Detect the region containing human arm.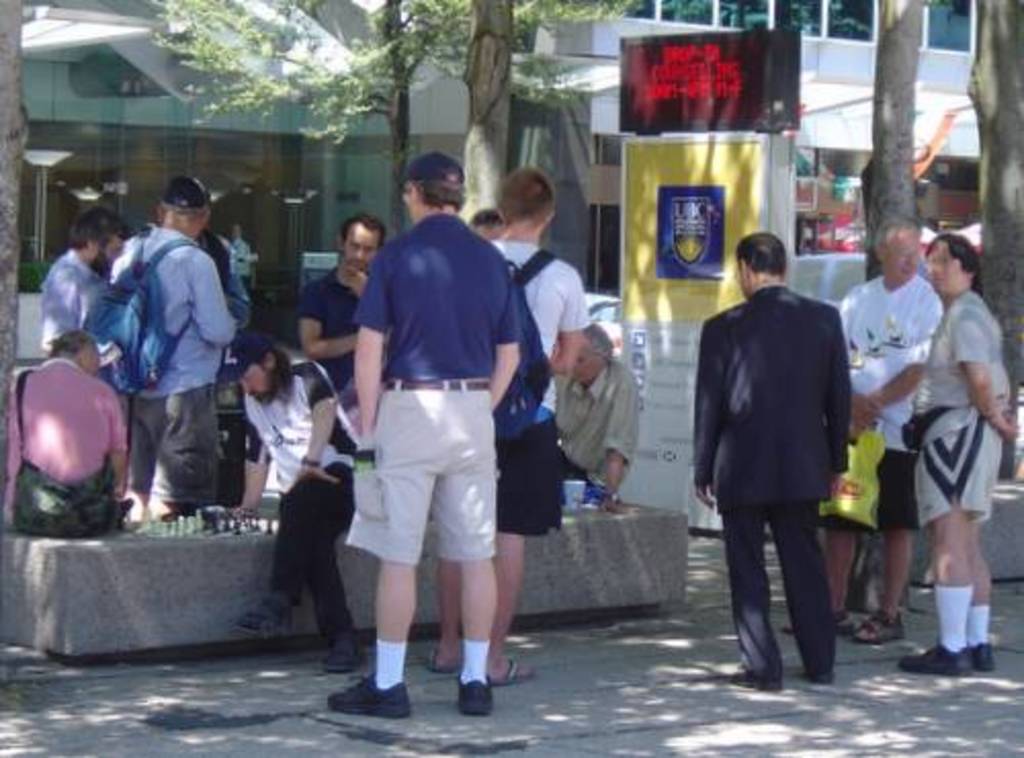
(x1=332, y1=295, x2=393, y2=451).
